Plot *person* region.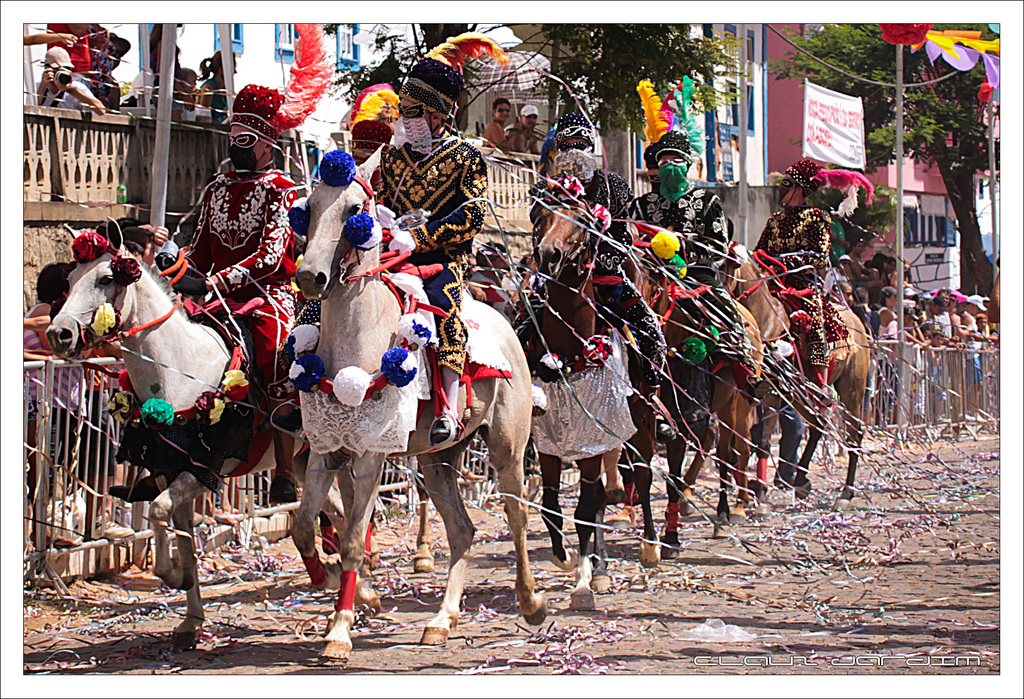
Plotted at [515,122,653,413].
